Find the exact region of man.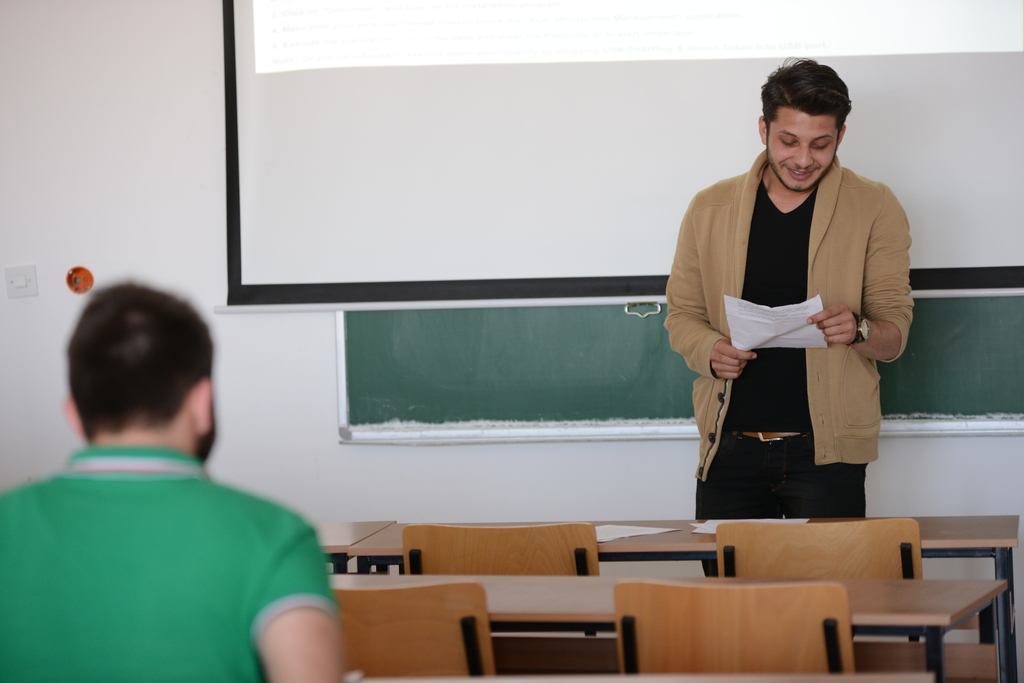
Exact region: <bbox>0, 282, 344, 682</bbox>.
